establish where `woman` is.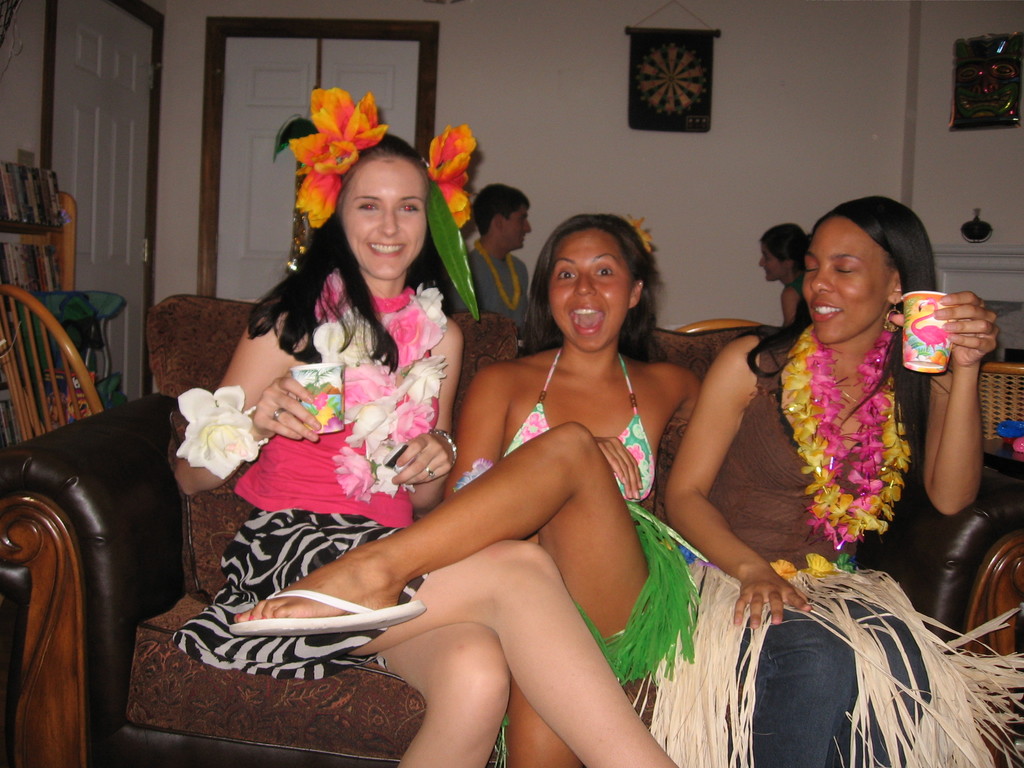
Established at <bbox>221, 217, 702, 767</bbox>.
